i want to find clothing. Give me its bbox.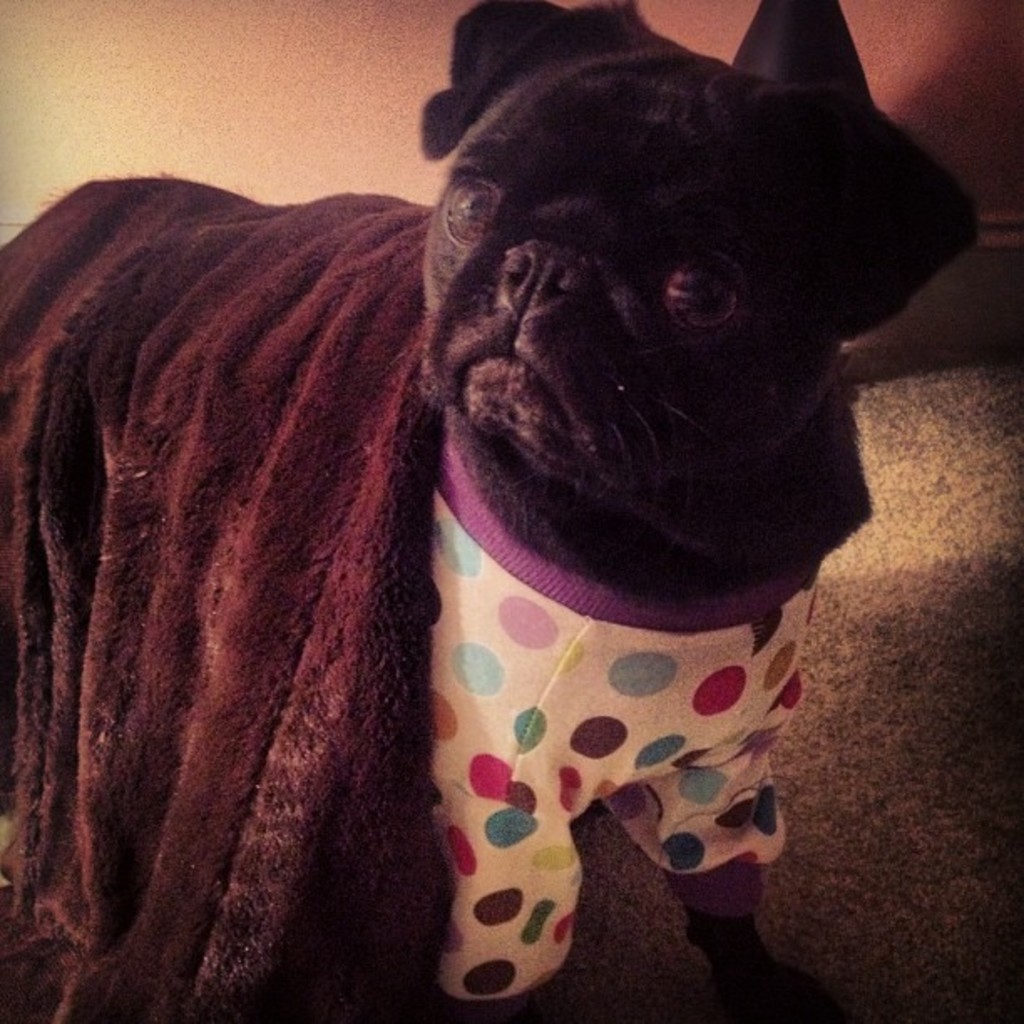
detection(0, 268, 818, 991).
